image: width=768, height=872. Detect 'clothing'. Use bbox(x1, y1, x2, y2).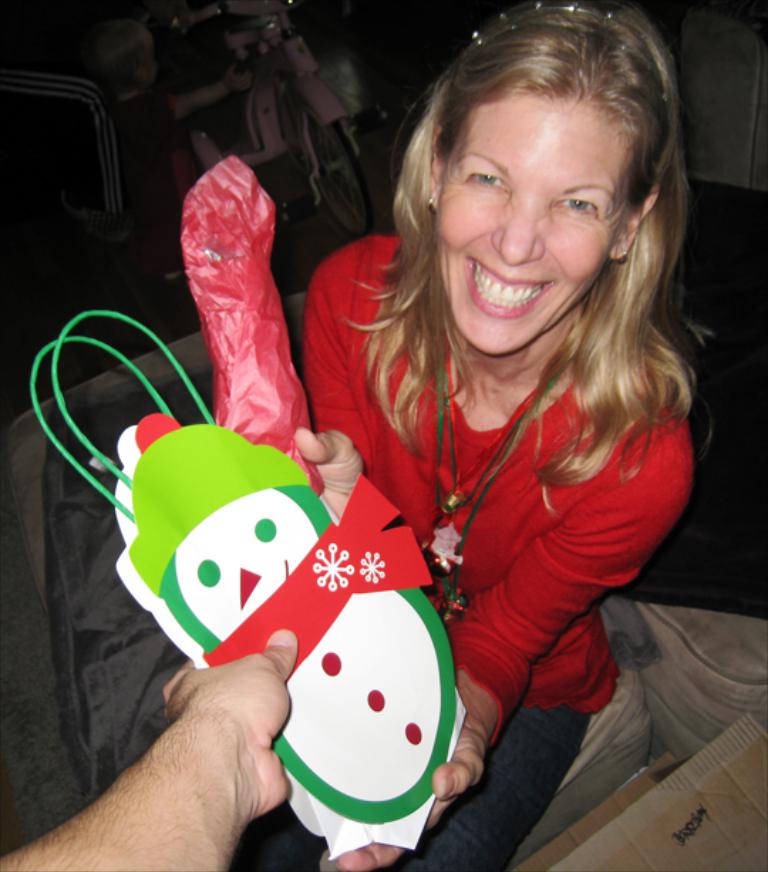
bbox(159, 171, 698, 851).
